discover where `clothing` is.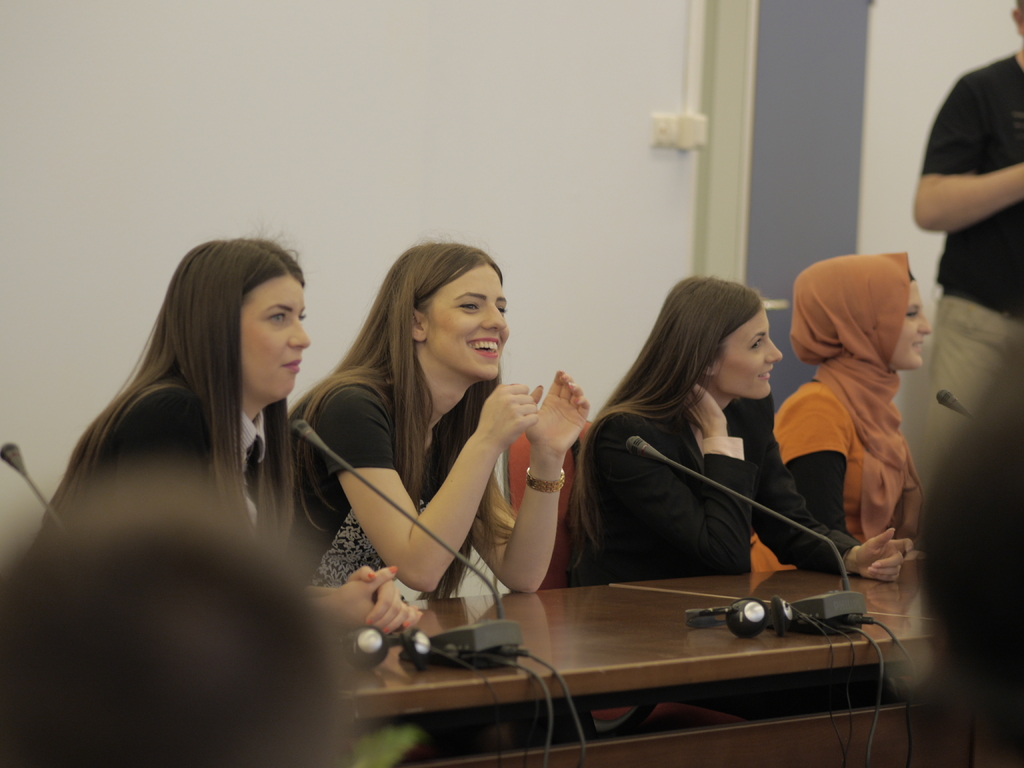
Discovered at [x1=566, y1=400, x2=865, y2=598].
